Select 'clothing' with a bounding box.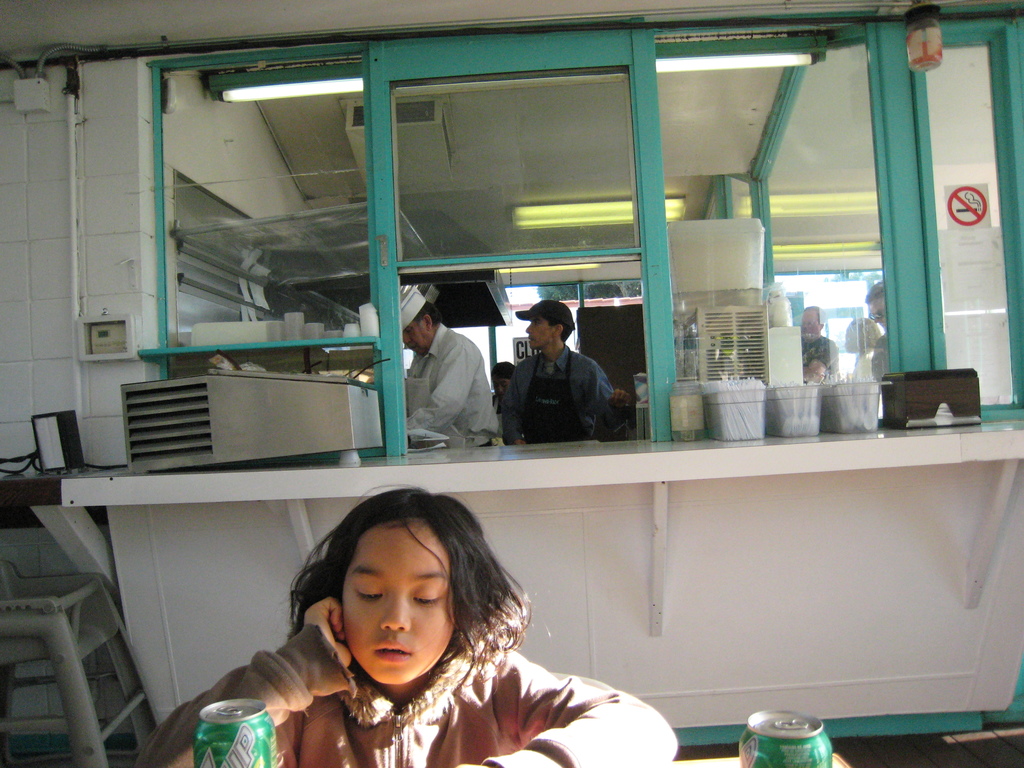
[135, 625, 684, 767].
